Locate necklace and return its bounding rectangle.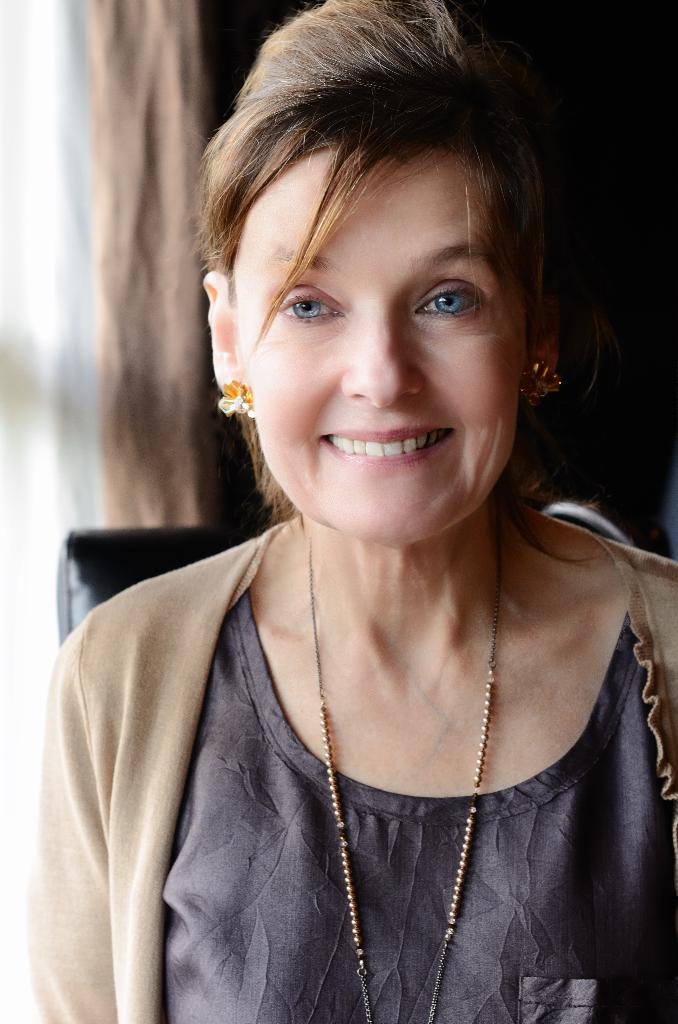
box=[295, 474, 537, 998].
